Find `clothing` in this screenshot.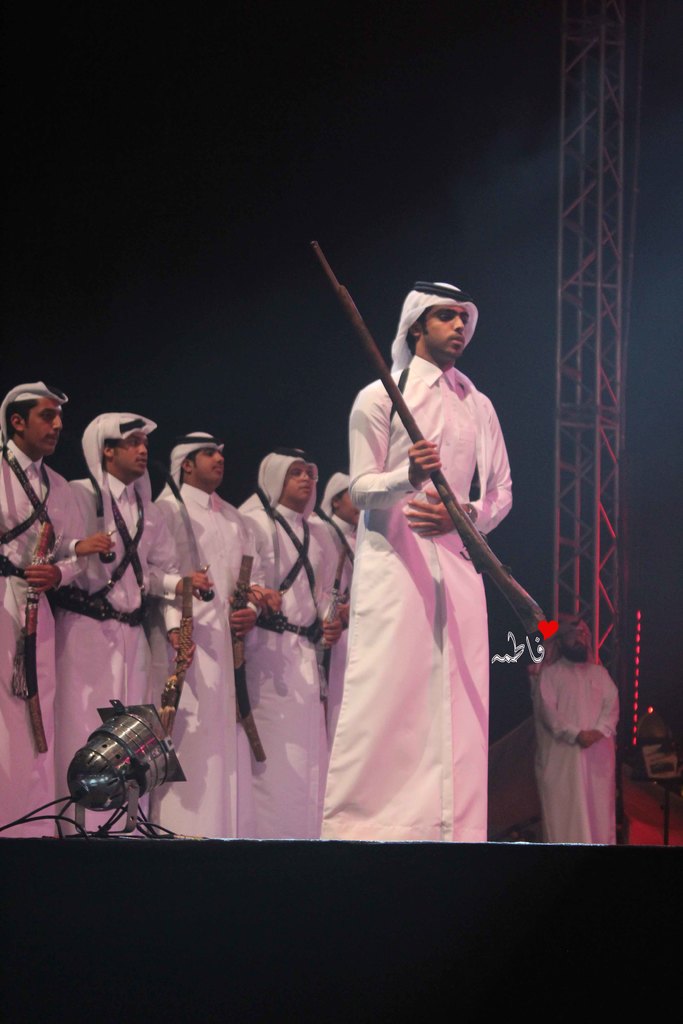
The bounding box for `clothing` is {"x1": 343, "y1": 342, "x2": 531, "y2": 837}.
